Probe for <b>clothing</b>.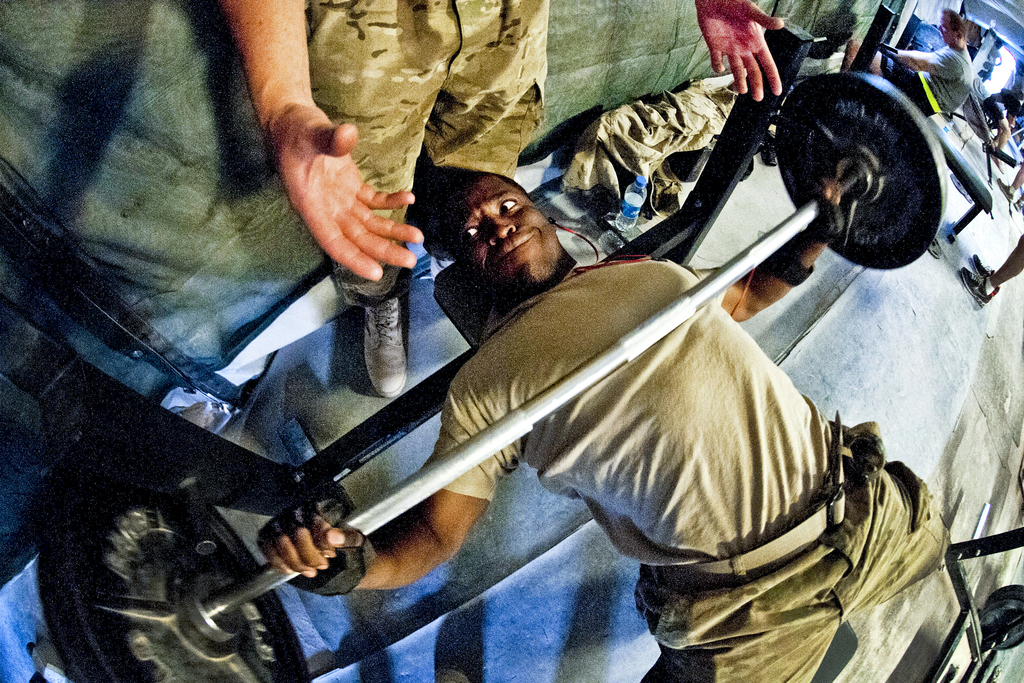
Probe result: 420 261 837 566.
